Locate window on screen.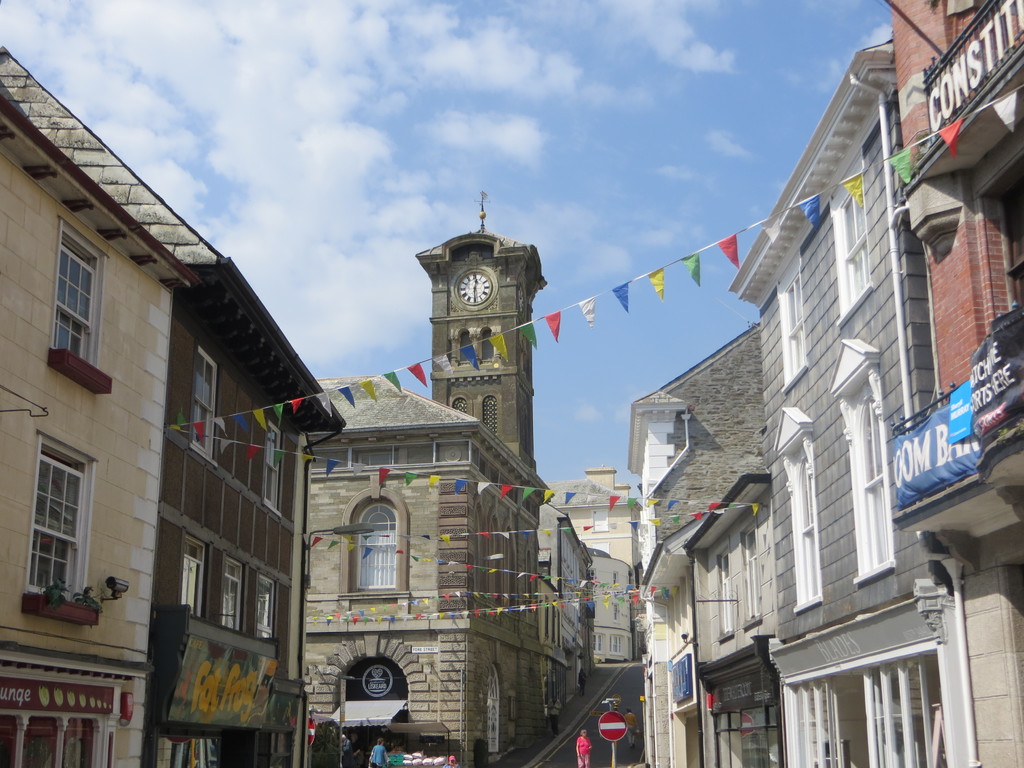
On screen at detection(263, 420, 283, 516).
